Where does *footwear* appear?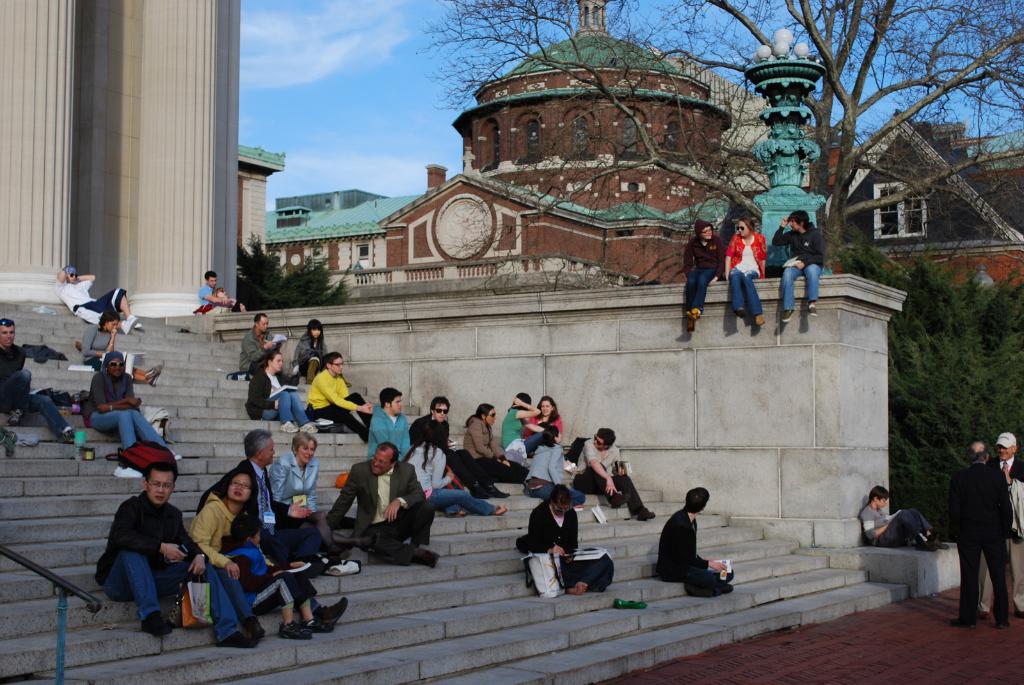
Appears at 9 411 19 423.
